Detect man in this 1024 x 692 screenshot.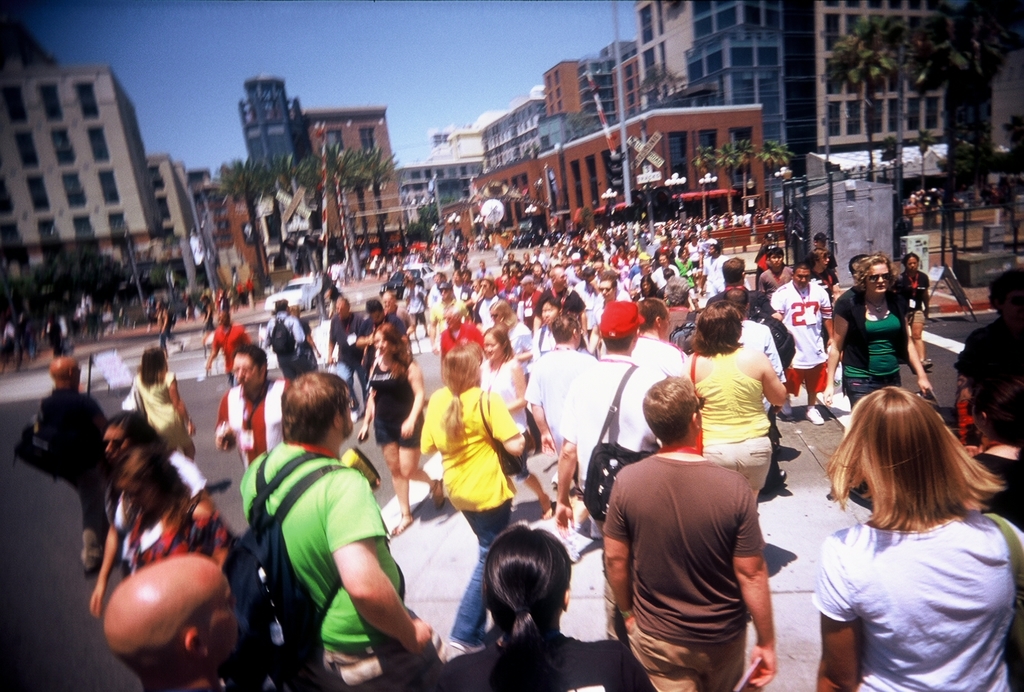
Detection: <box>103,556,237,691</box>.
